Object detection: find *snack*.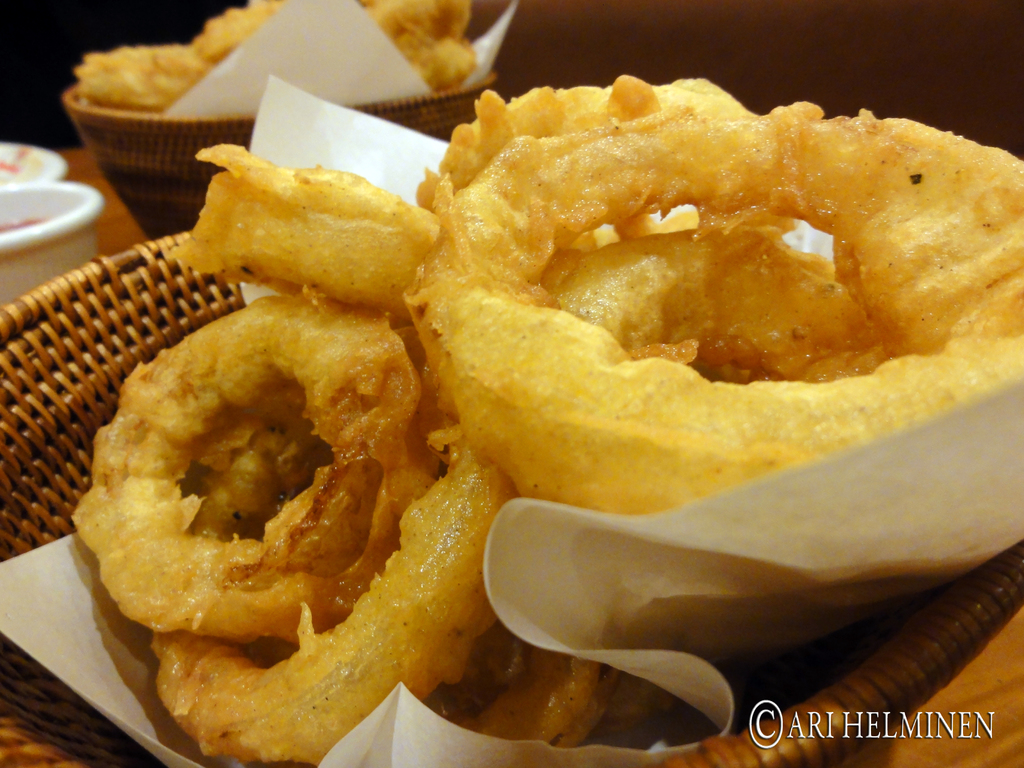
75/77/1023/767.
